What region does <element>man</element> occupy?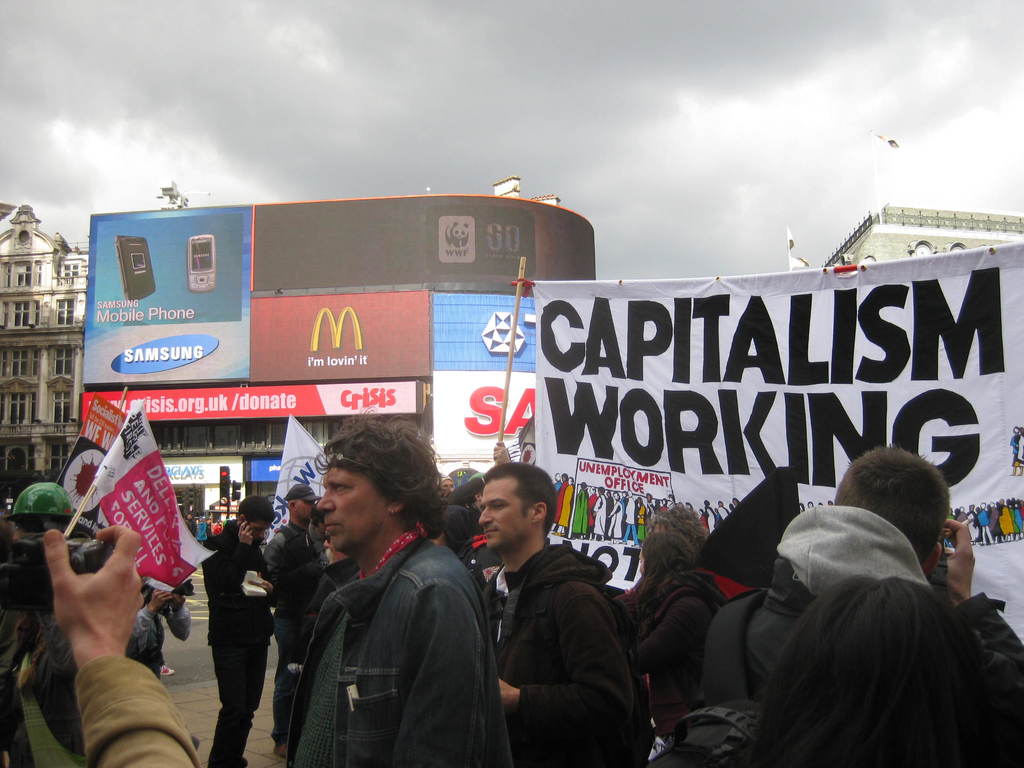
262 484 325 755.
